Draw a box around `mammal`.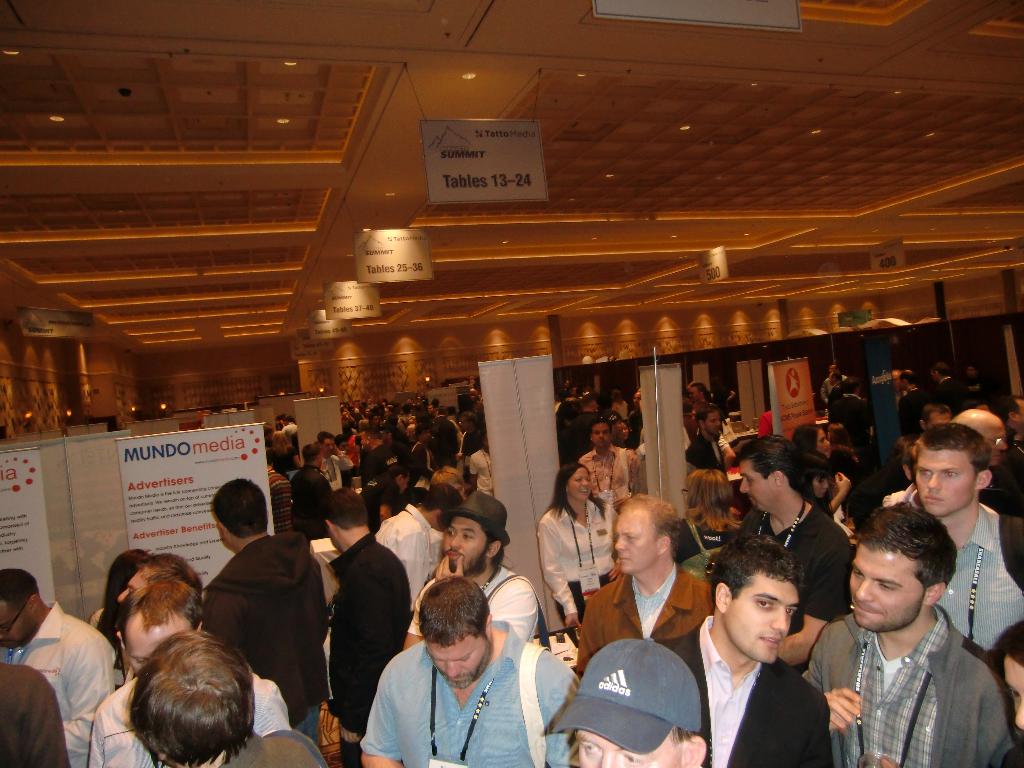
<bbox>796, 447, 840, 526</bbox>.
